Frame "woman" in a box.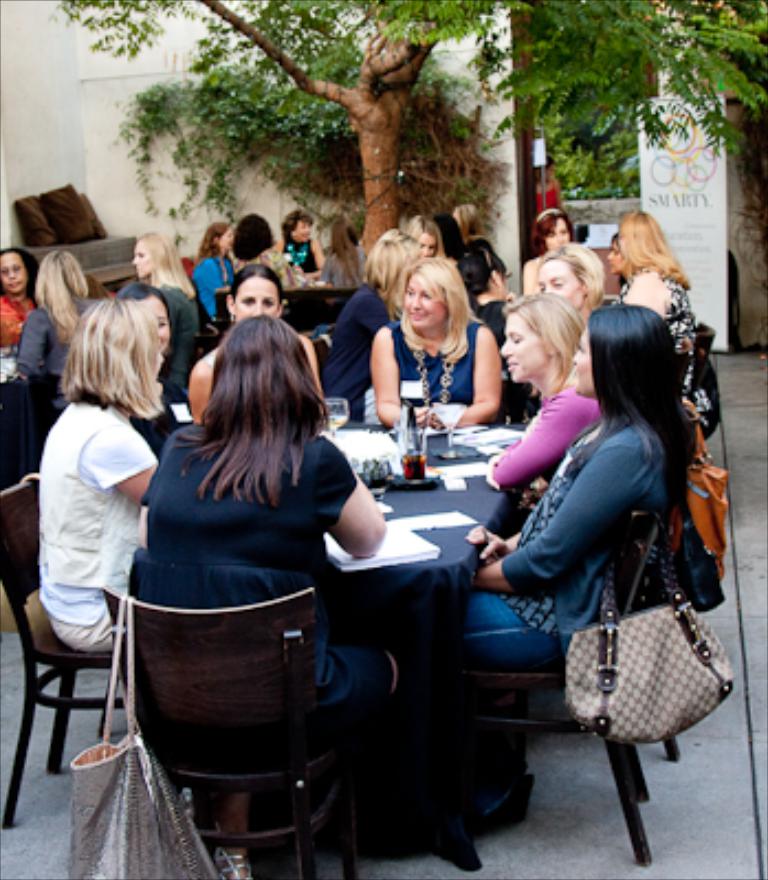
bbox=[117, 306, 392, 838].
